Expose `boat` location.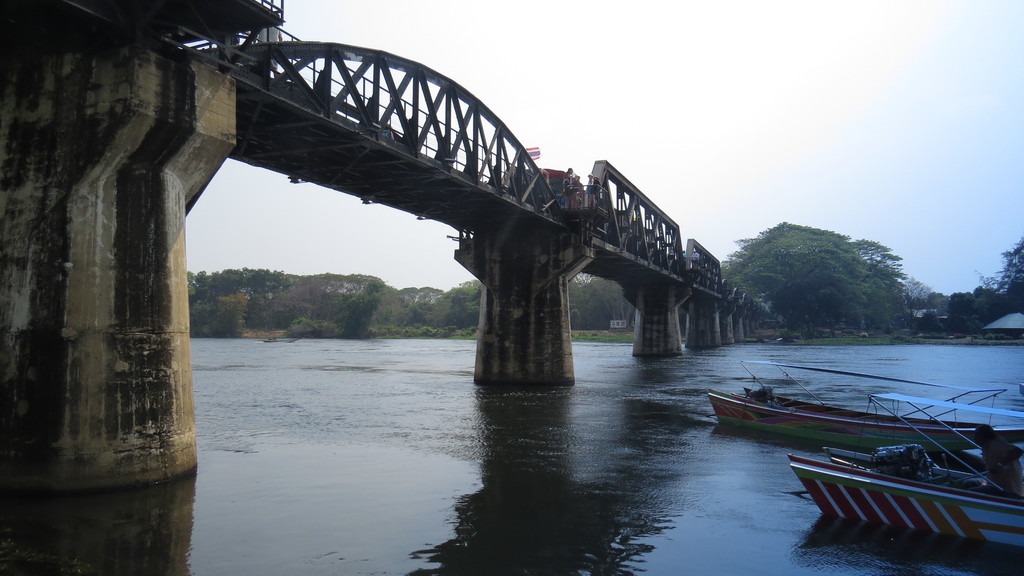
Exposed at pyautogui.locateOnScreen(786, 391, 1023, 555).
